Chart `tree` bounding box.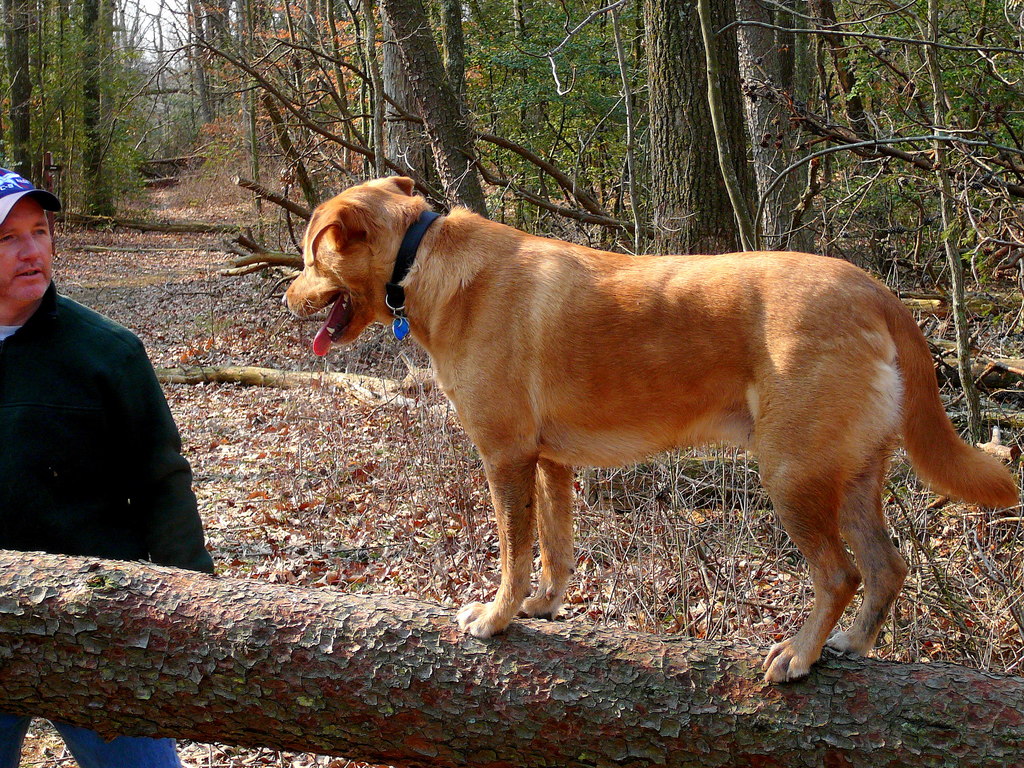
Charted: 636,0,765,258.
